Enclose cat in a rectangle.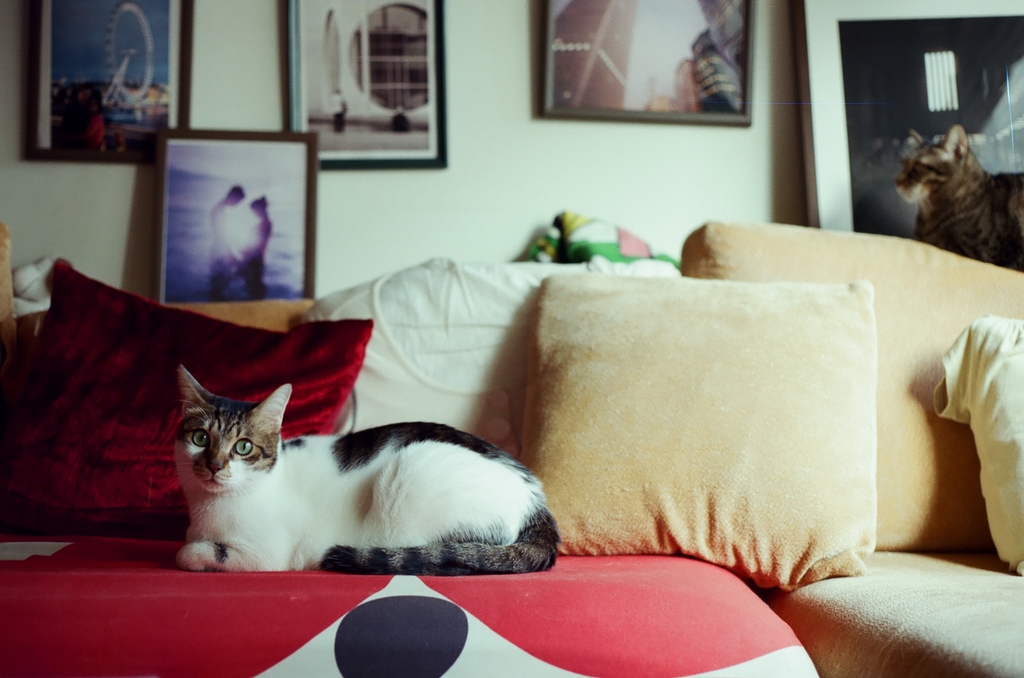
{"x1": 173, "y1": 361, "x2": 563, "y2": 578}.
